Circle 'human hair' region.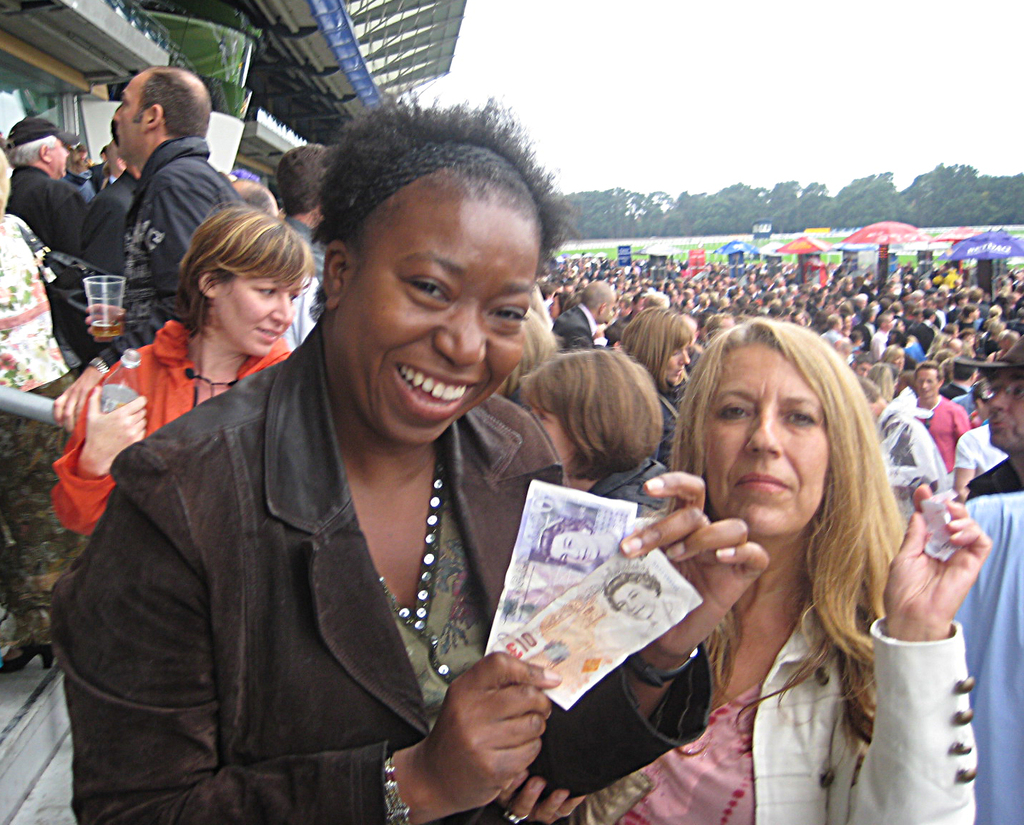
Region: [x1=507, y1=308, x2=553, y2=395].
